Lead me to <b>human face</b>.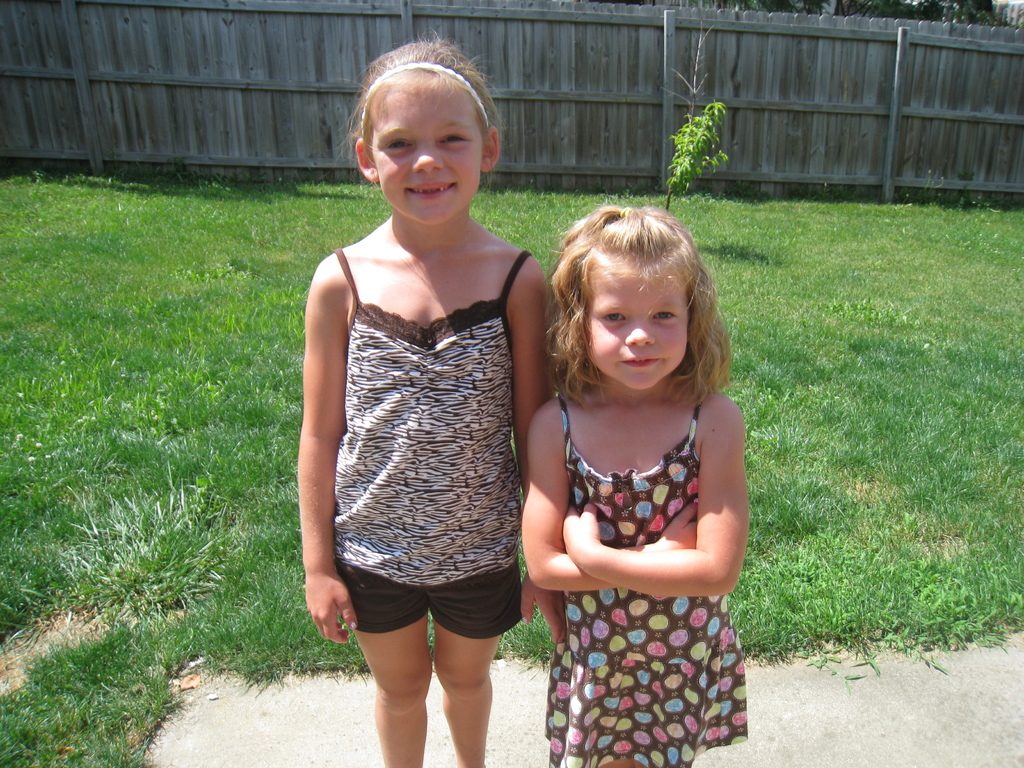
Lead to 583/268/689/388.
